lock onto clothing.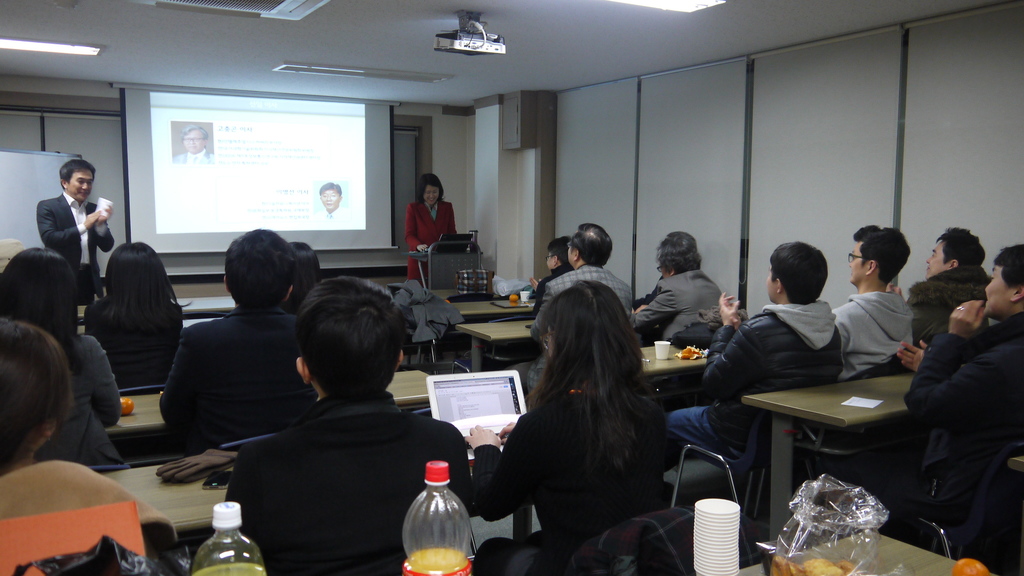
Locked: pyautogui.locateOnScreen(837, 287, 916, 381).
